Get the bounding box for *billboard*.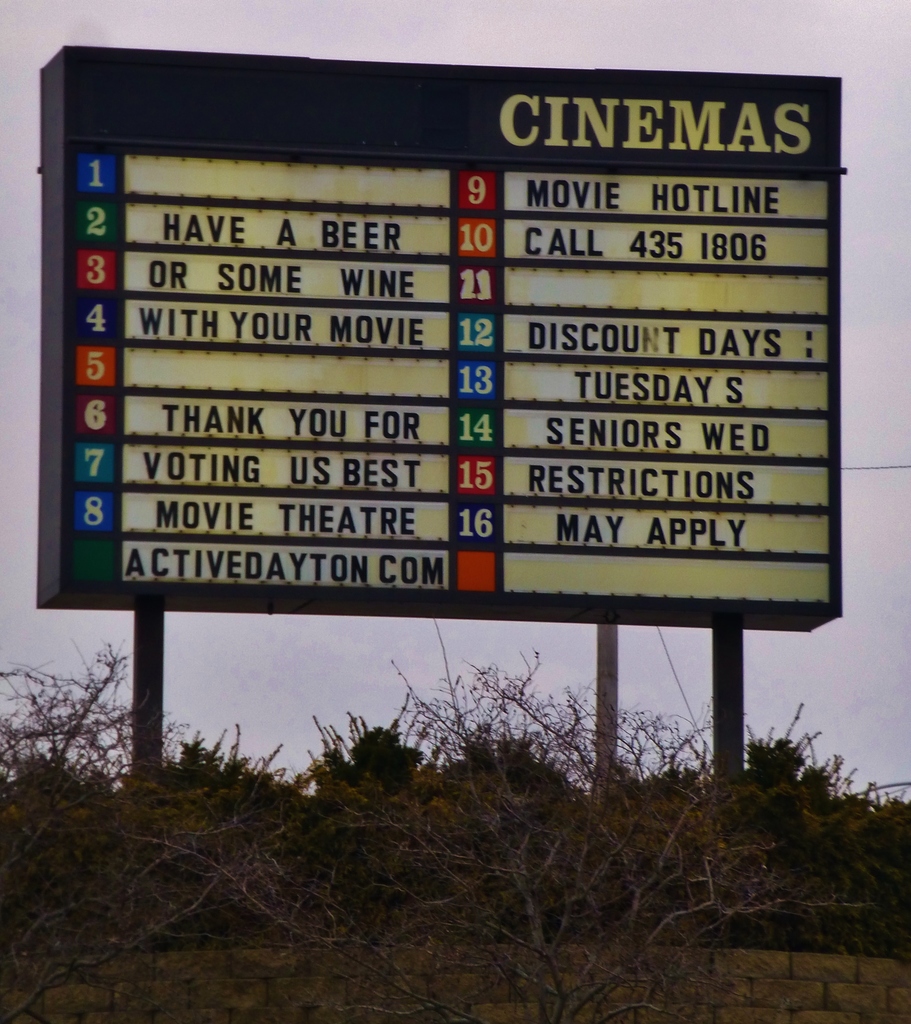
Rect(24, 17, 860, 673).
